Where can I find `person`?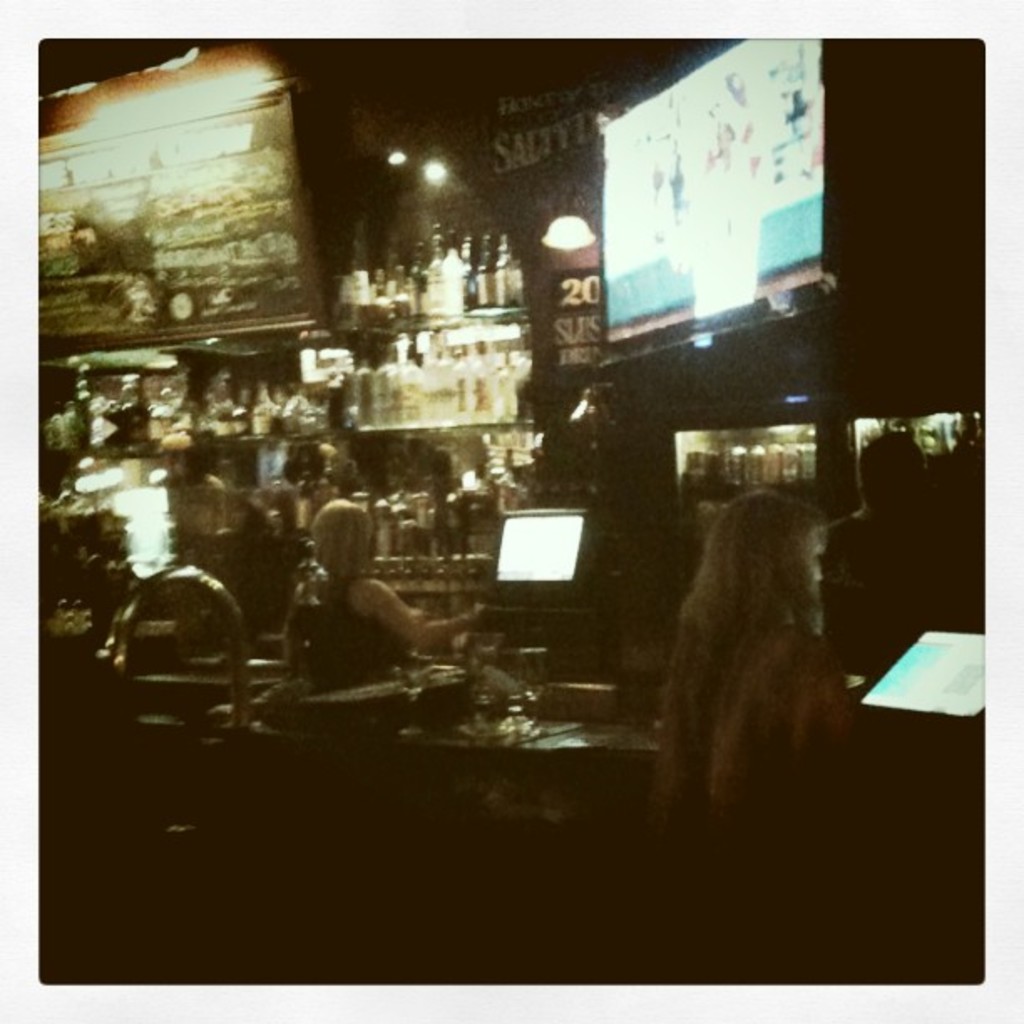
You can find it at [453,447,517,502].
